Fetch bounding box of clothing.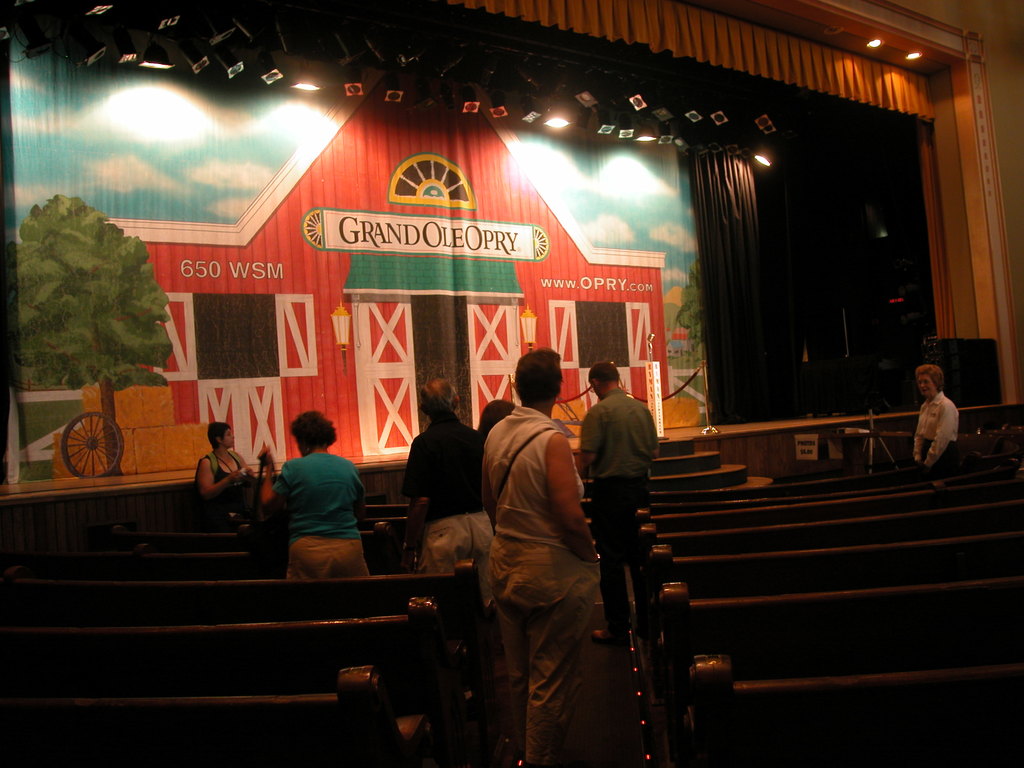
Bbox: bbox=(204, 451, 246, 481).
